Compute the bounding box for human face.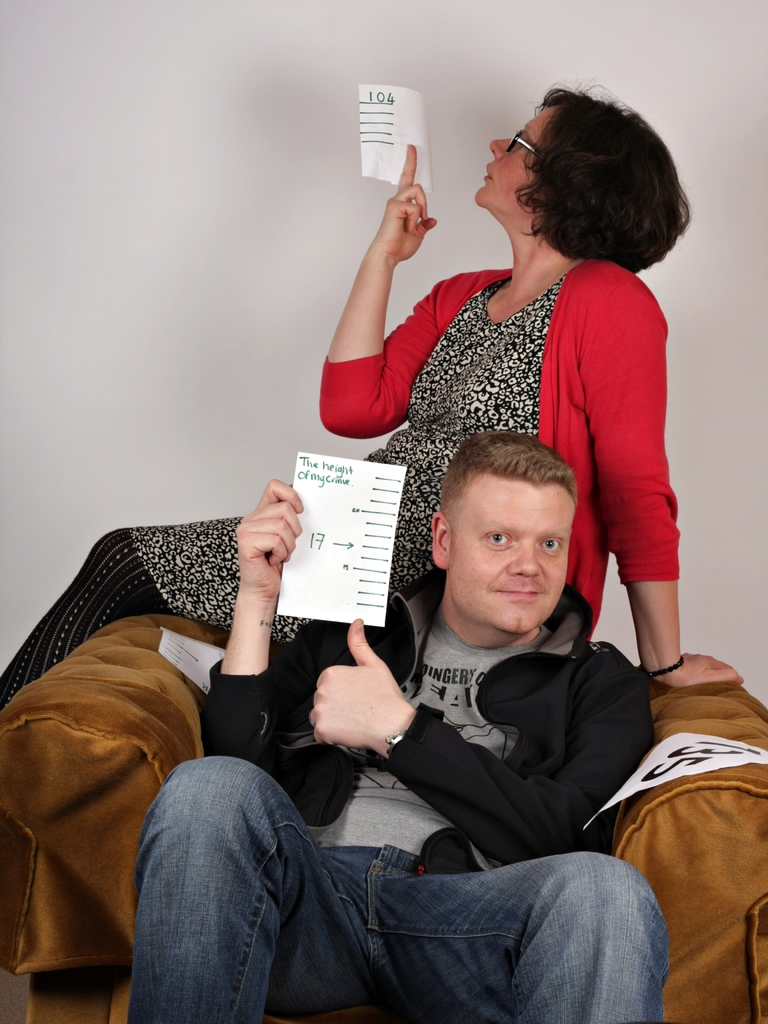
[left=445, top=483, right=577, bottom=627].
